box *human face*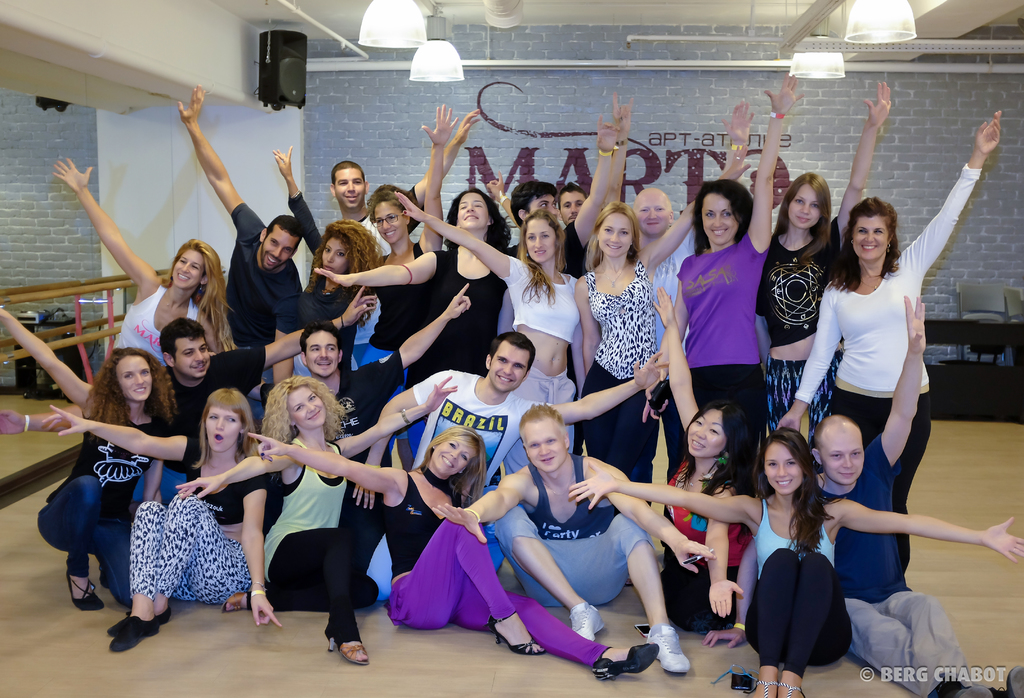
[852,211,888,261]
